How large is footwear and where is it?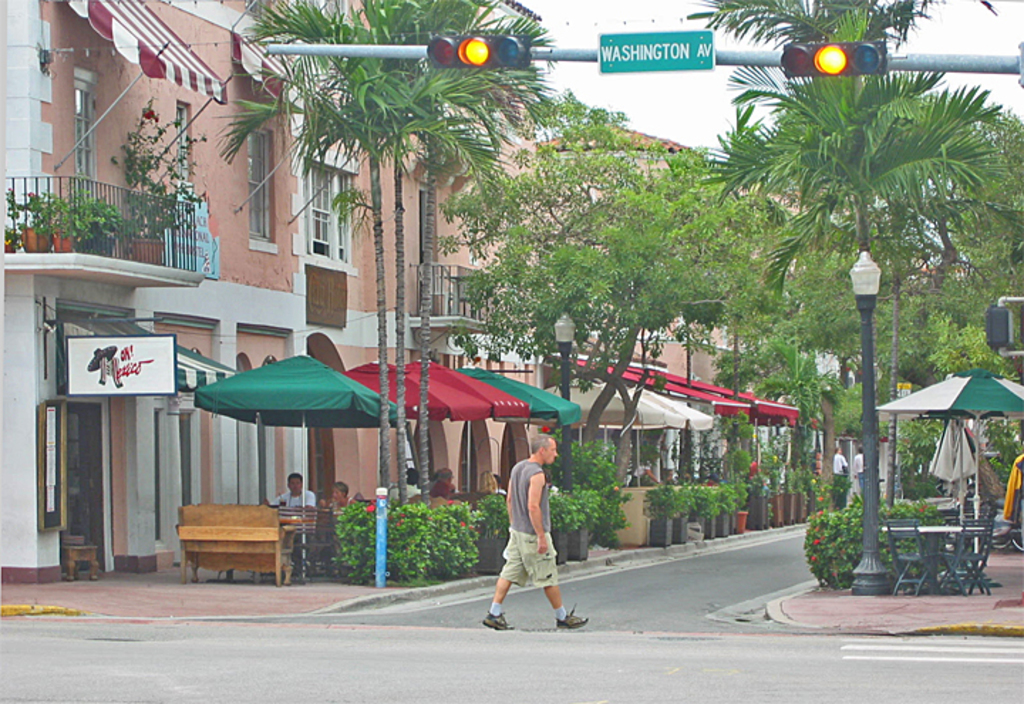
Bounding box: x1=482 y1=606 x2=515 y2=627.
